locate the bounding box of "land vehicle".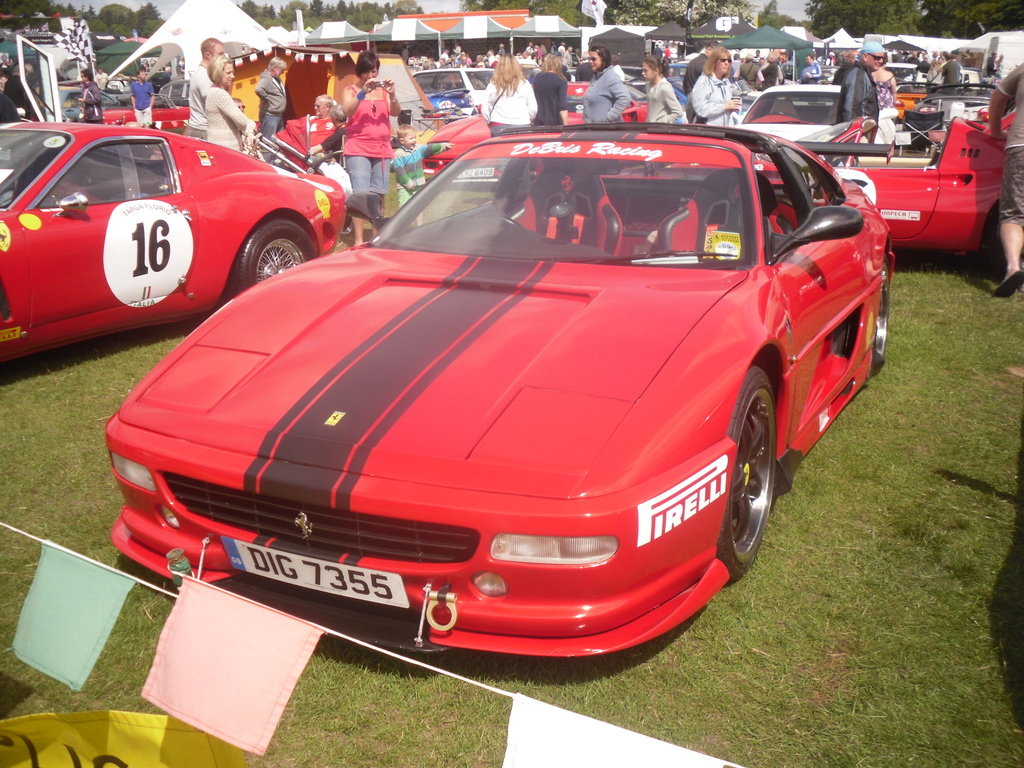
Bounding box: region(102, 122, 899, 659).
